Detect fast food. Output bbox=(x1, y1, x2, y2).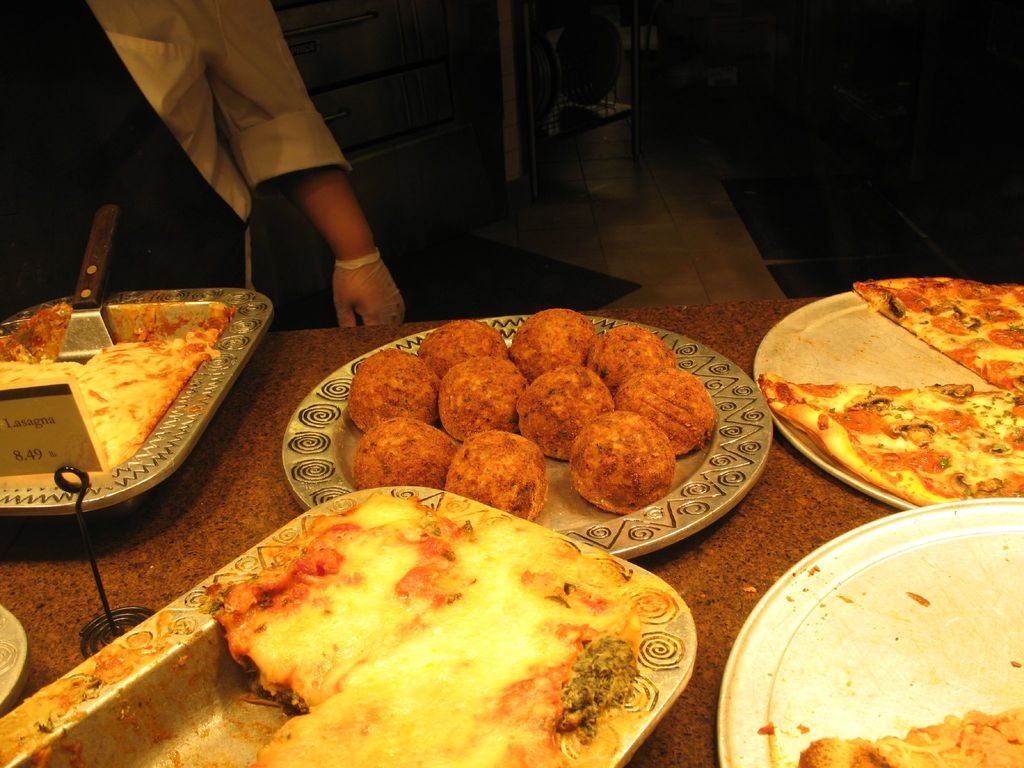
bbox=(609, 351, 729, 458).
